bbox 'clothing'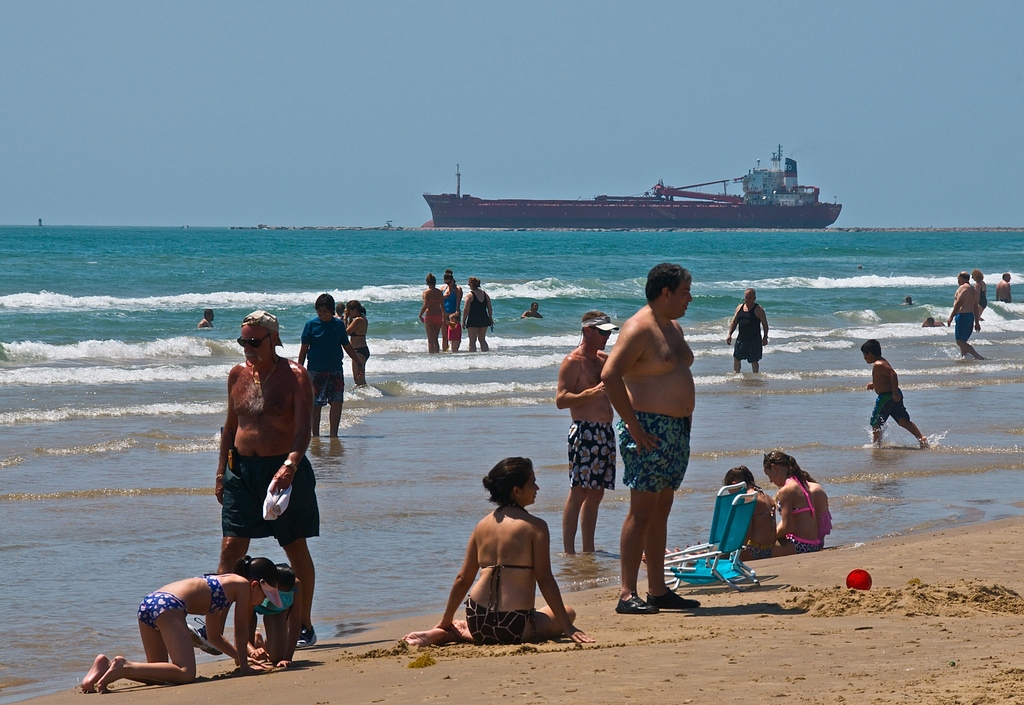
{"x1": 138, "y1": 592, "x2": 179, "y2": 631}
